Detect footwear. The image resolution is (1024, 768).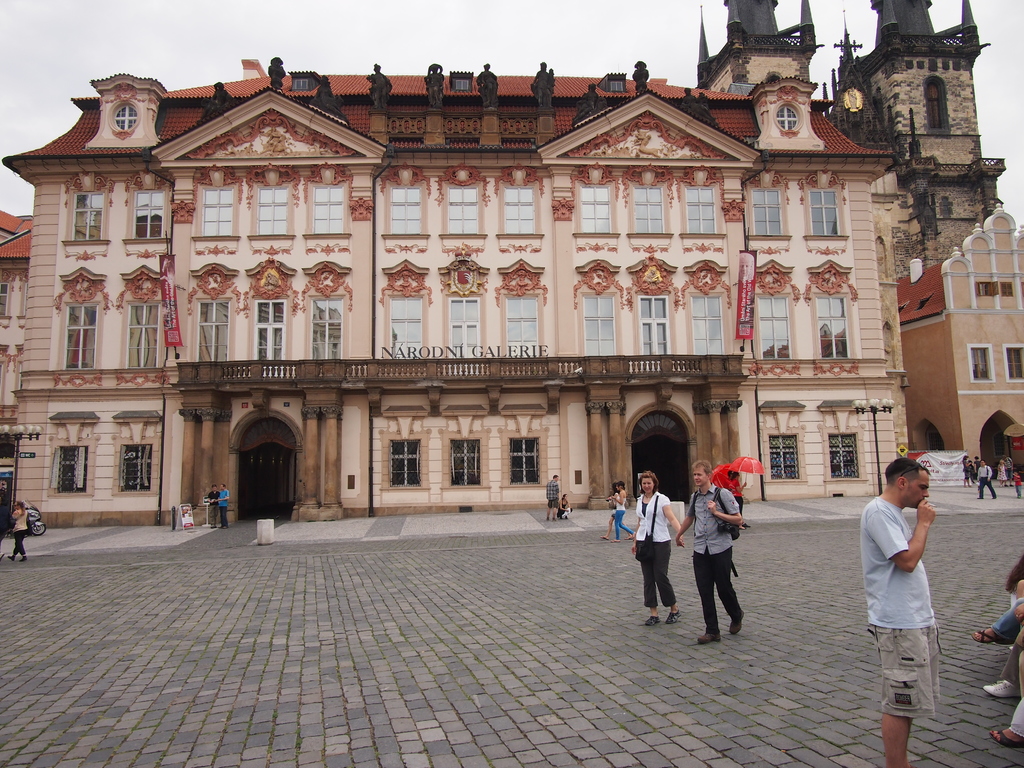
box=[697, 631, 721, 644].
